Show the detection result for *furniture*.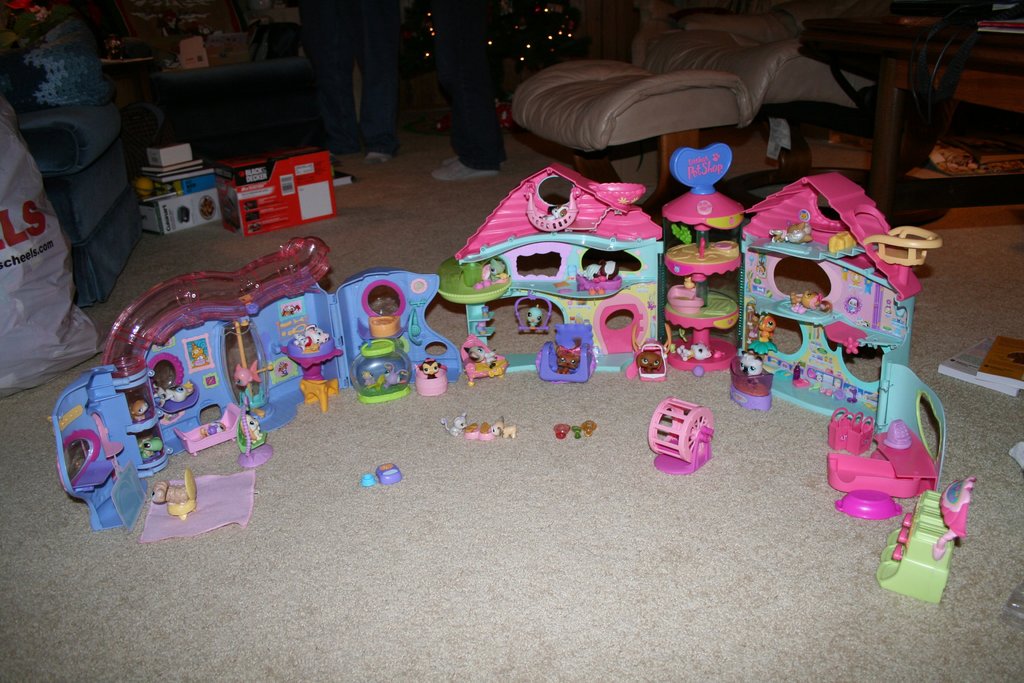
locate(796, 21, 1023, 226).
